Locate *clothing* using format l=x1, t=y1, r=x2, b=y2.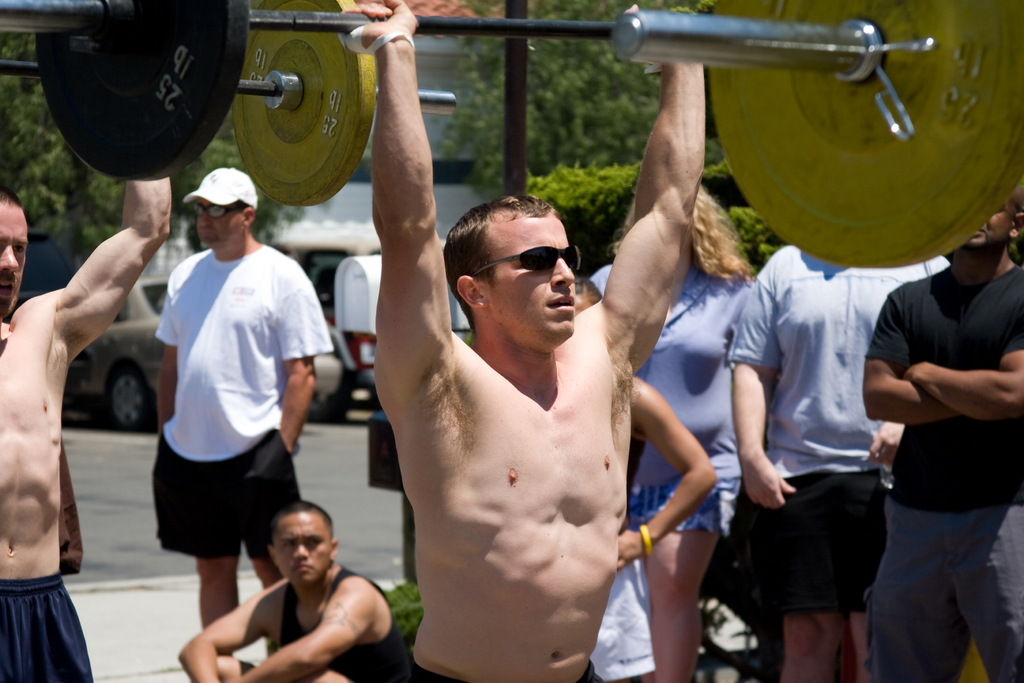
l=150, t=250, r=337, b=562.
